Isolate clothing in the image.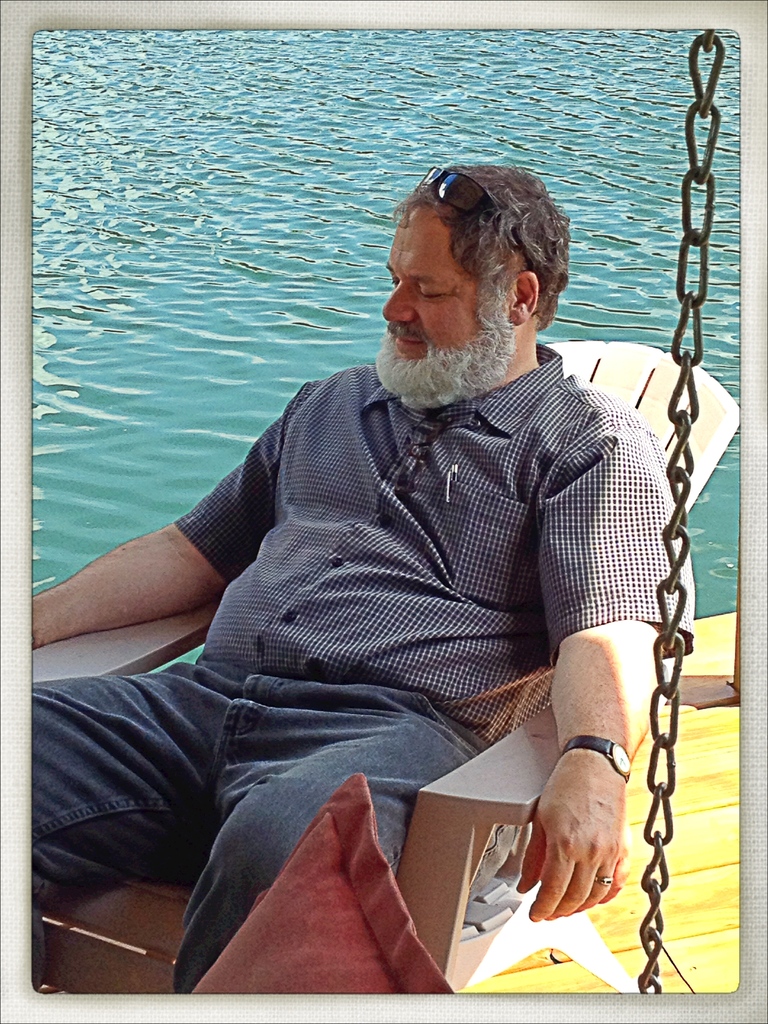
Isolated region: bbox=[76, 262, 717, 970].
